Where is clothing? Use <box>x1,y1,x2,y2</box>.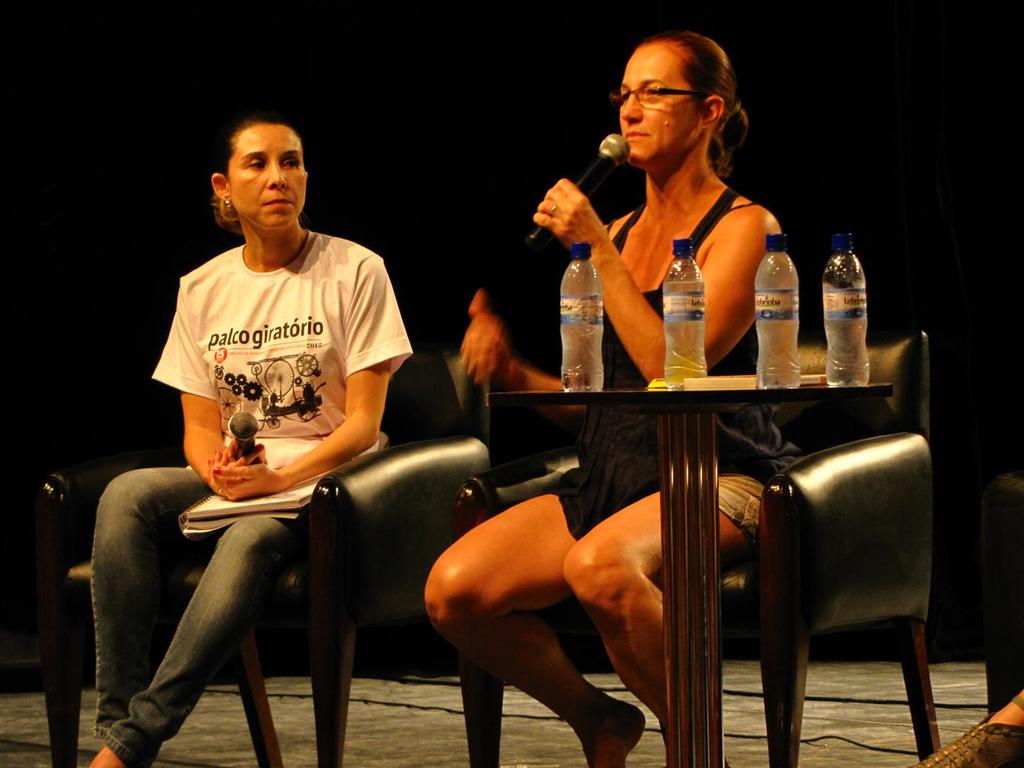
<box>132,178,431,732</box>.
